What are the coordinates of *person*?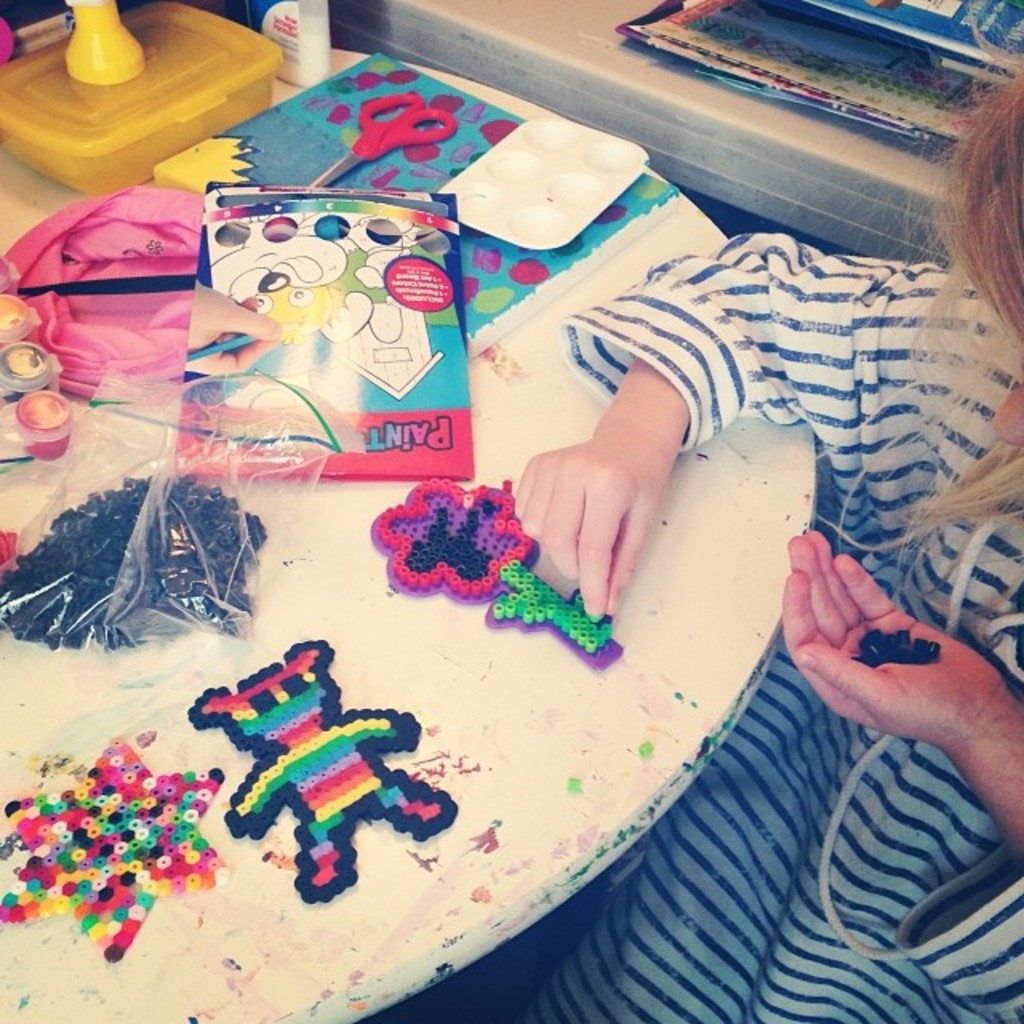
detection(514, 75, 1022, 1022).
